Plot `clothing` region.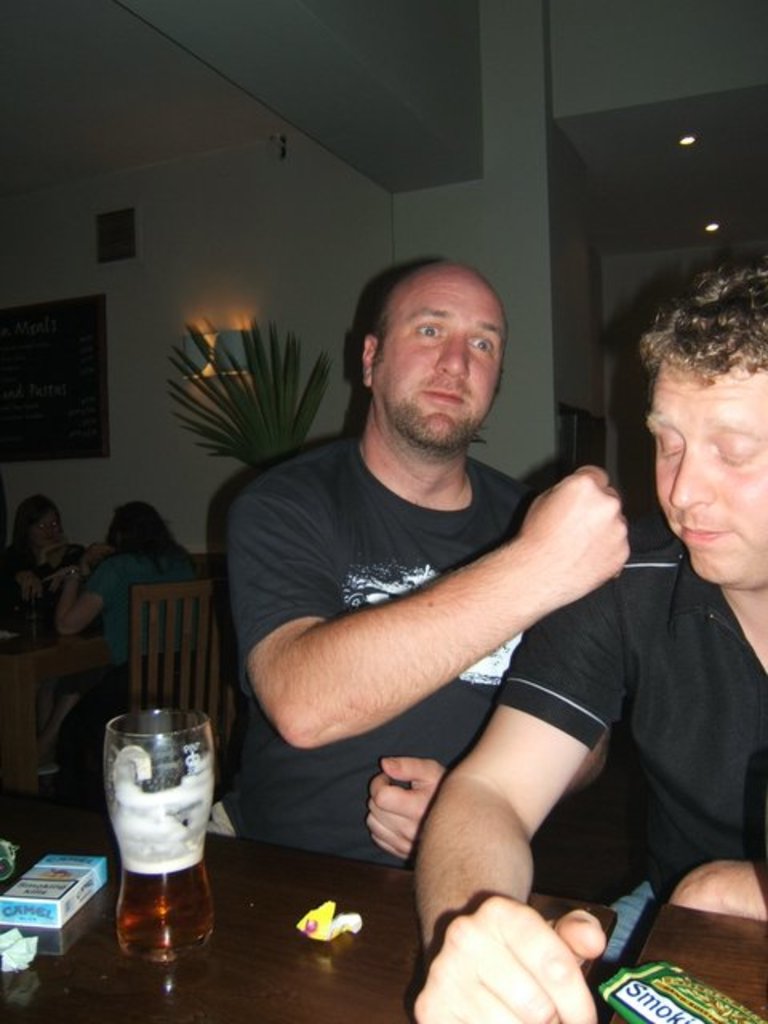
Plotted at select_region(74, 542, 182, 760).
